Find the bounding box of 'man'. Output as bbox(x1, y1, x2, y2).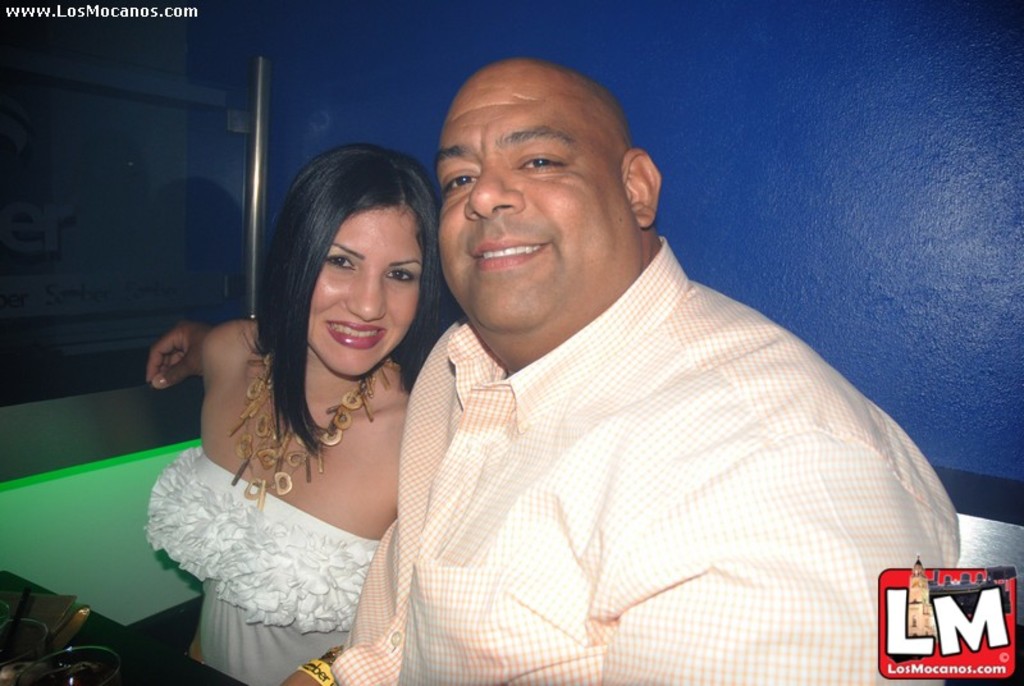
bbox(143, 59, 982, 683).
